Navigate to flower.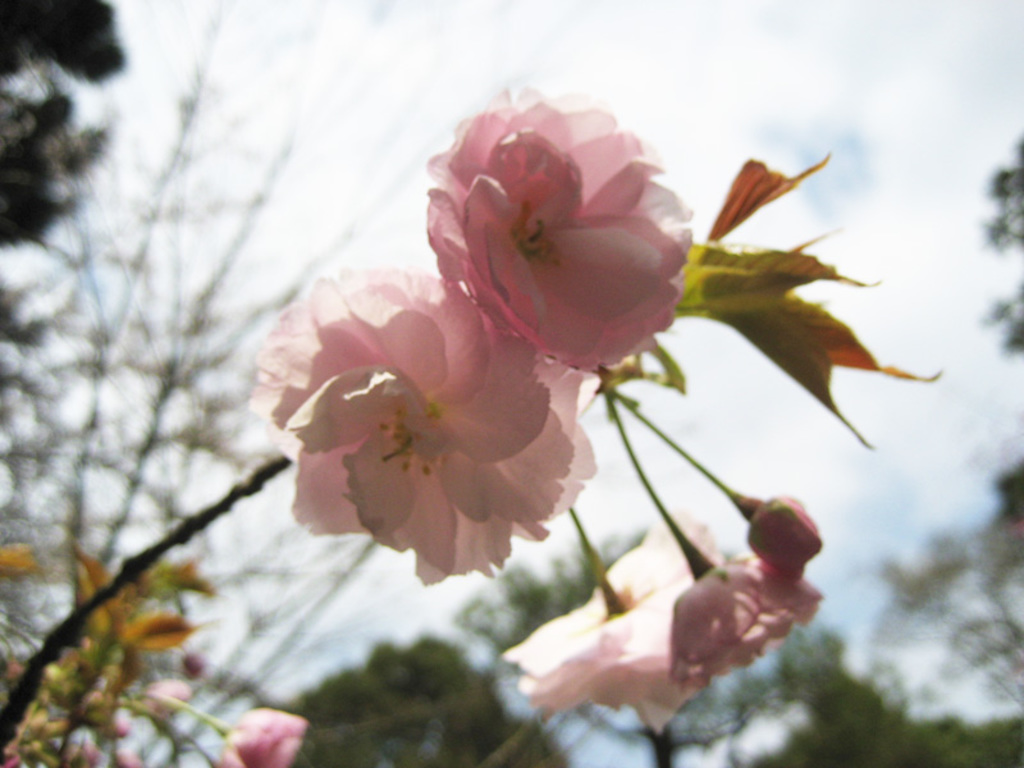
Navigation target: x1=424 y1=79 x2=696 y2=376.
